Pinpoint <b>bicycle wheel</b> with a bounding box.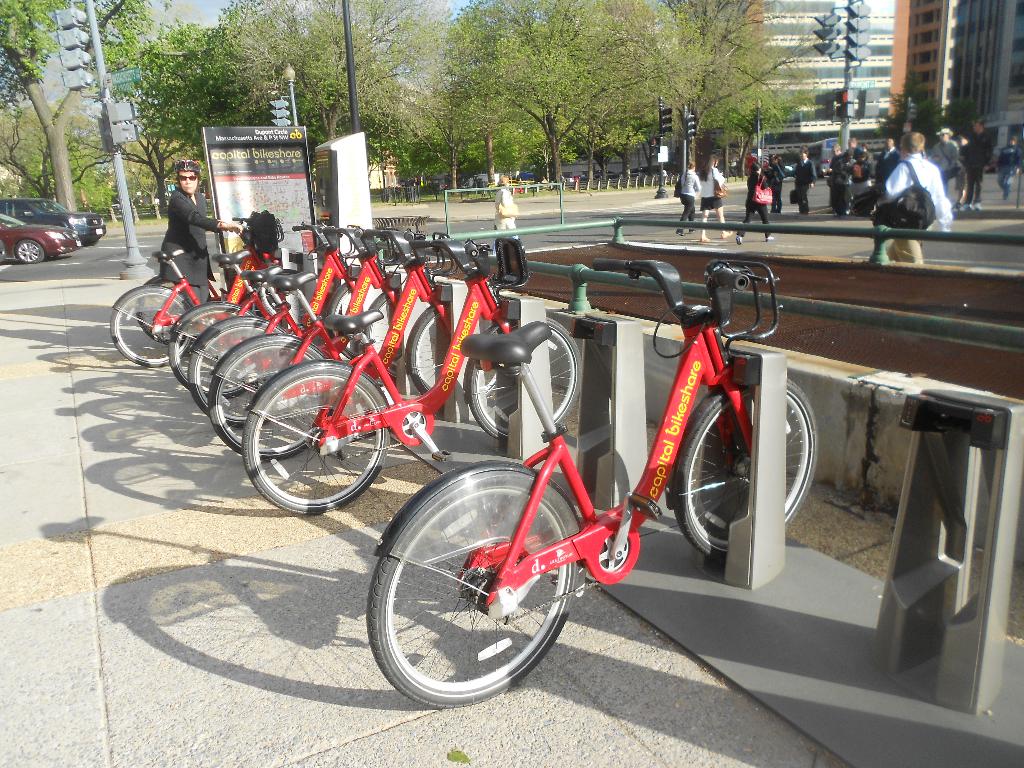
{"x1": 205, "y1": 338, "x2": 334, "y2": 462}.
